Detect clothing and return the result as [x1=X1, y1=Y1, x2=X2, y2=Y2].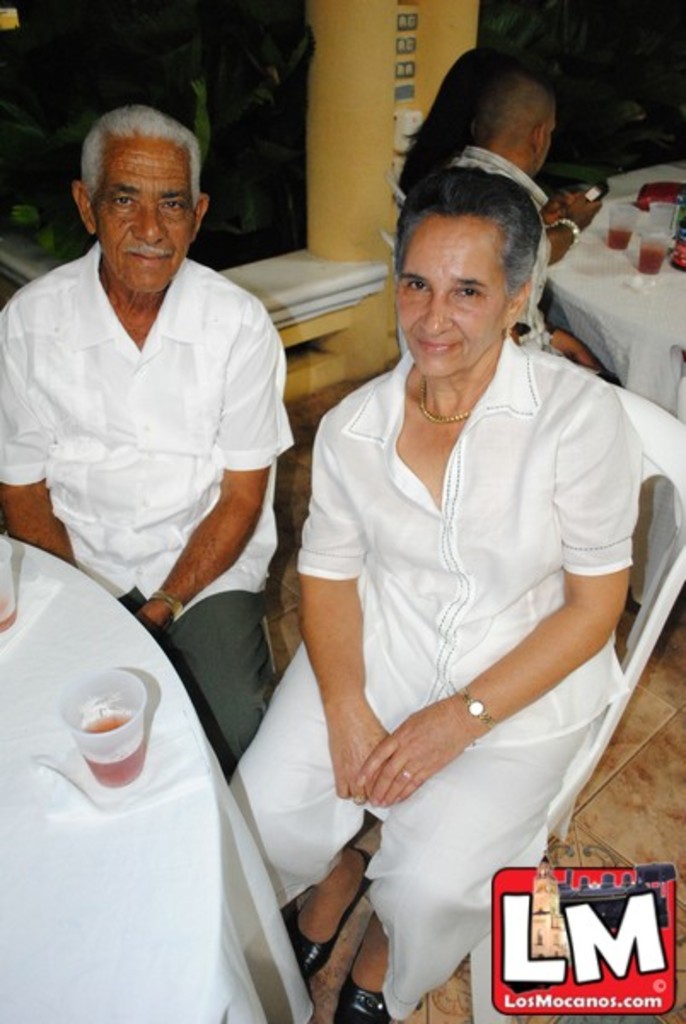
[x1=0, y1=242, x2=297, y2=778].
